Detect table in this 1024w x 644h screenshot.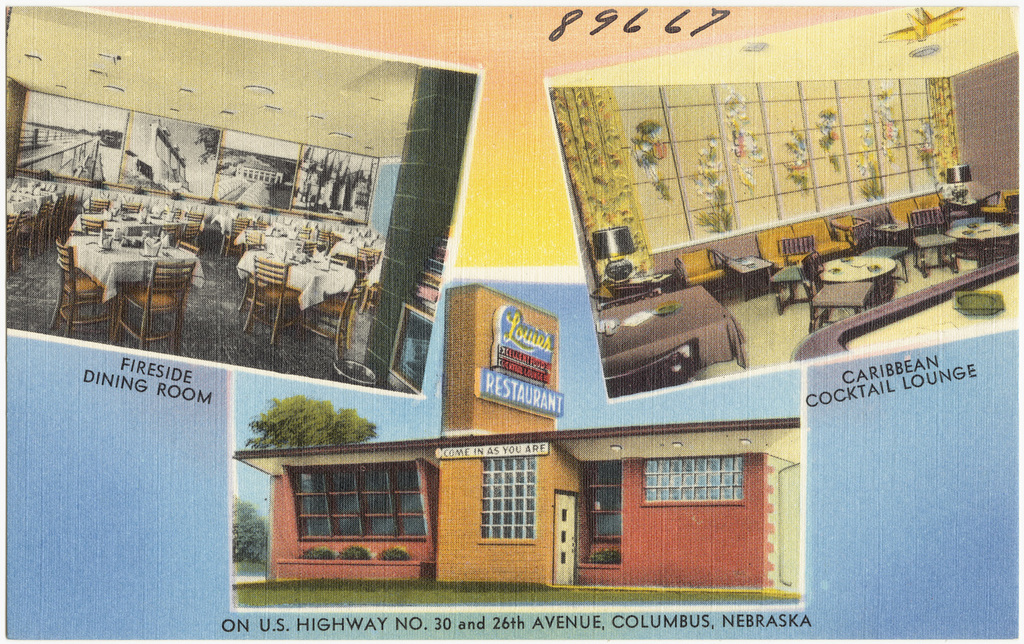
Detection: select_region(723, 250, 771, 295).
